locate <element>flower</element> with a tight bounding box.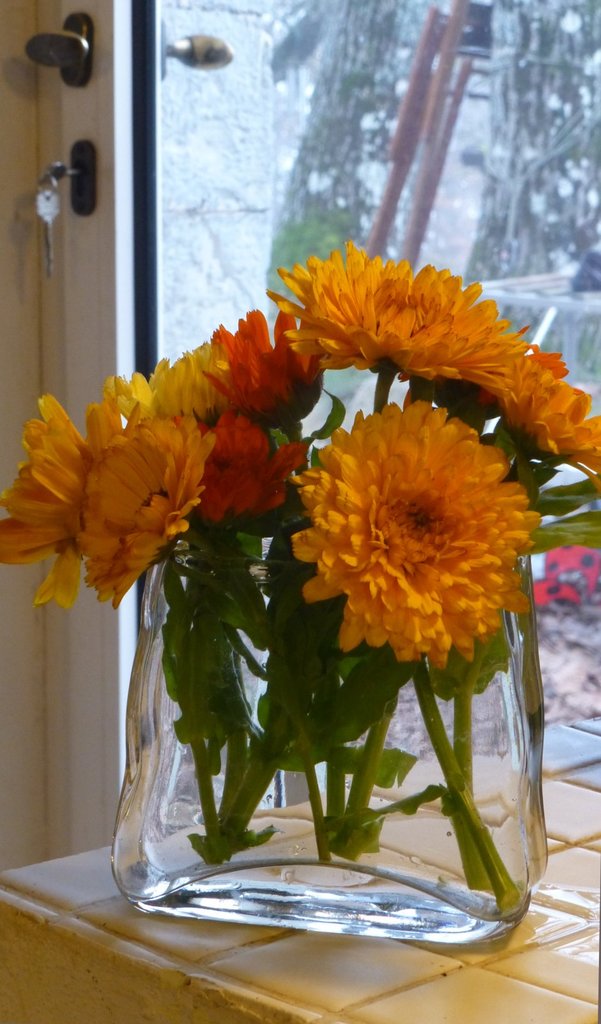
271 389 536 673.
